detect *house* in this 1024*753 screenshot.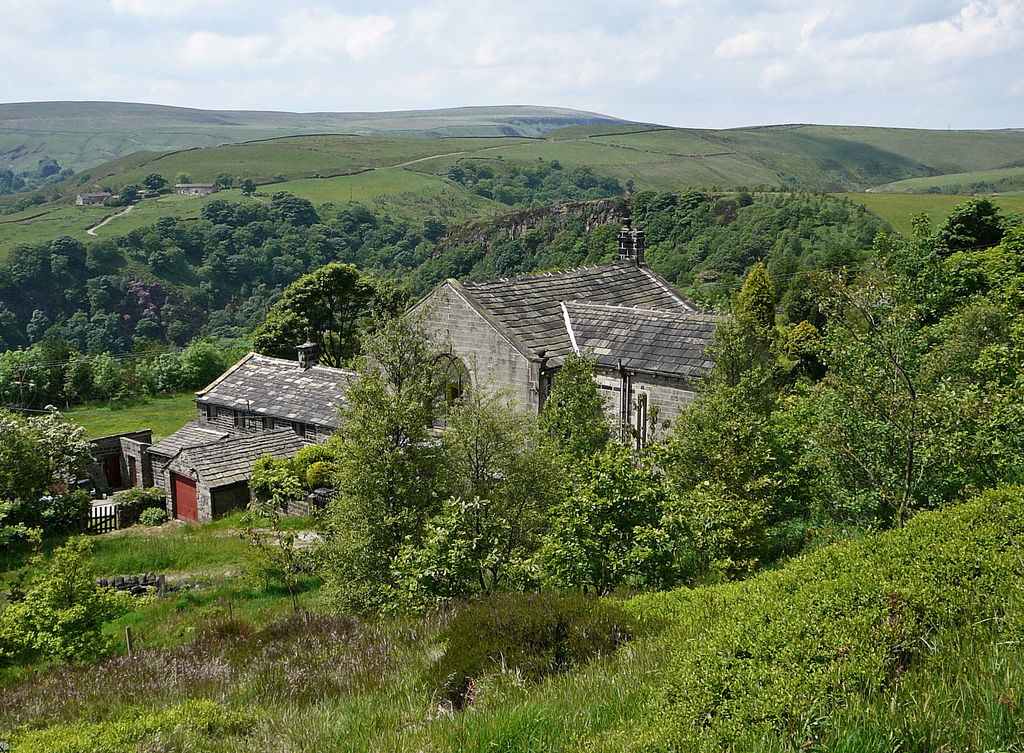
Detection: BBox(356, 202, 788, 526).
